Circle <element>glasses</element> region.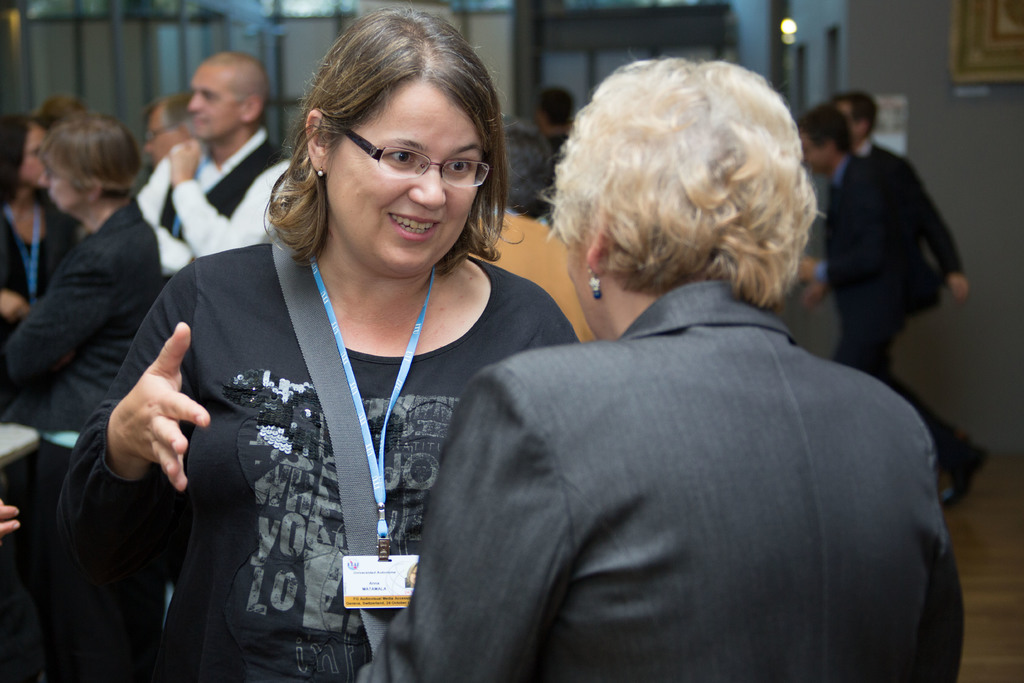
Region: 337, 127, 486, 181.
